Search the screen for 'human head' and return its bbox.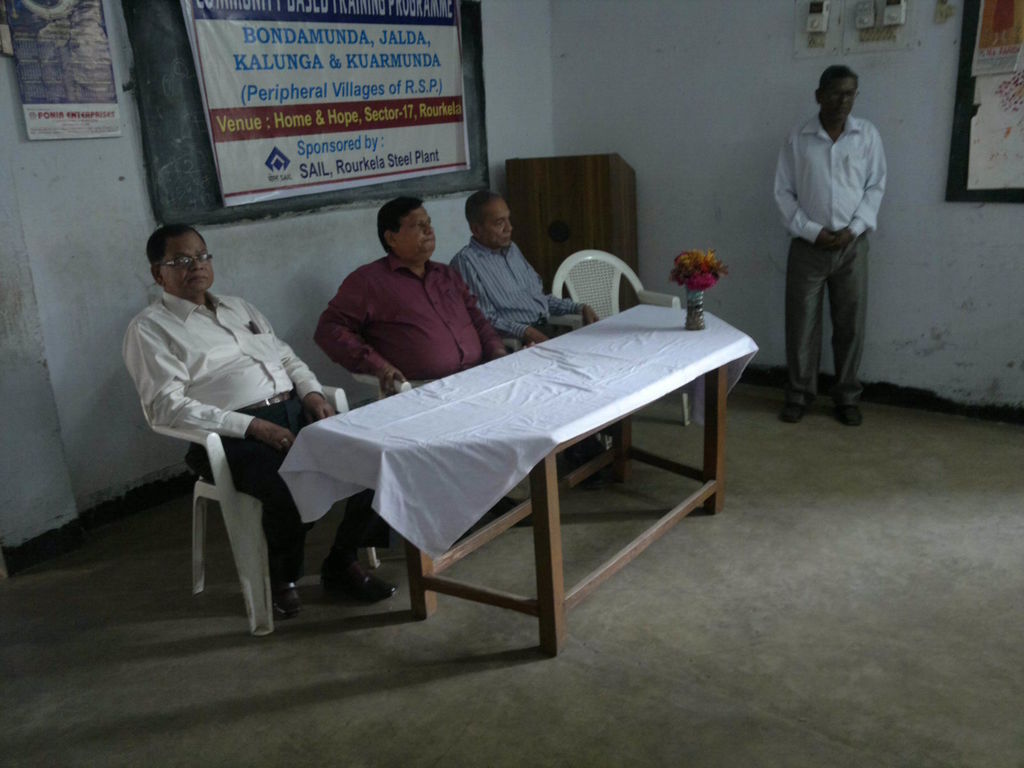
Found: locate(816, 62, 858, 122).
